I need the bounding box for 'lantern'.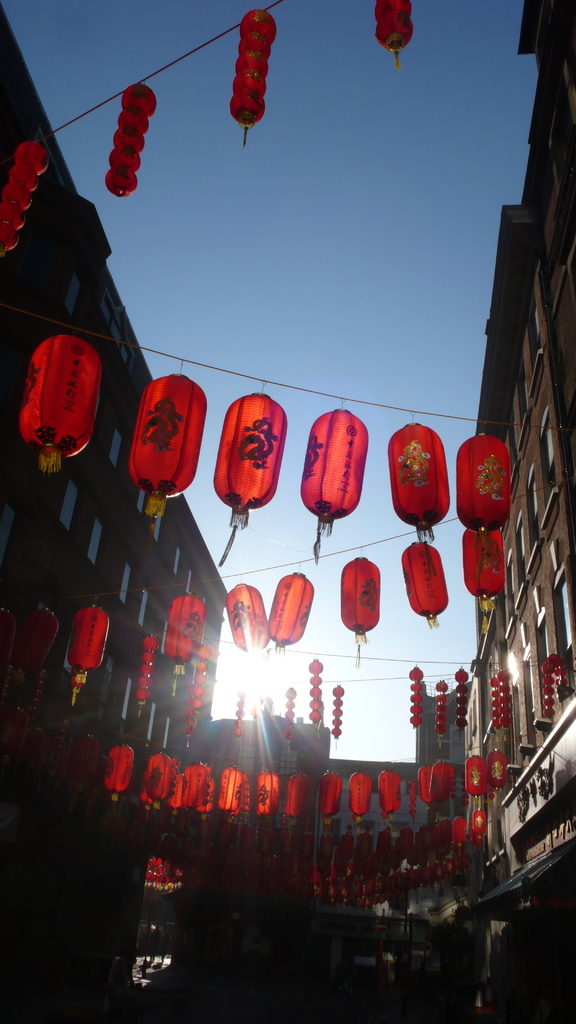
Here it is: pyautogui.locateOnScreen(136, 634, 157, 710).
